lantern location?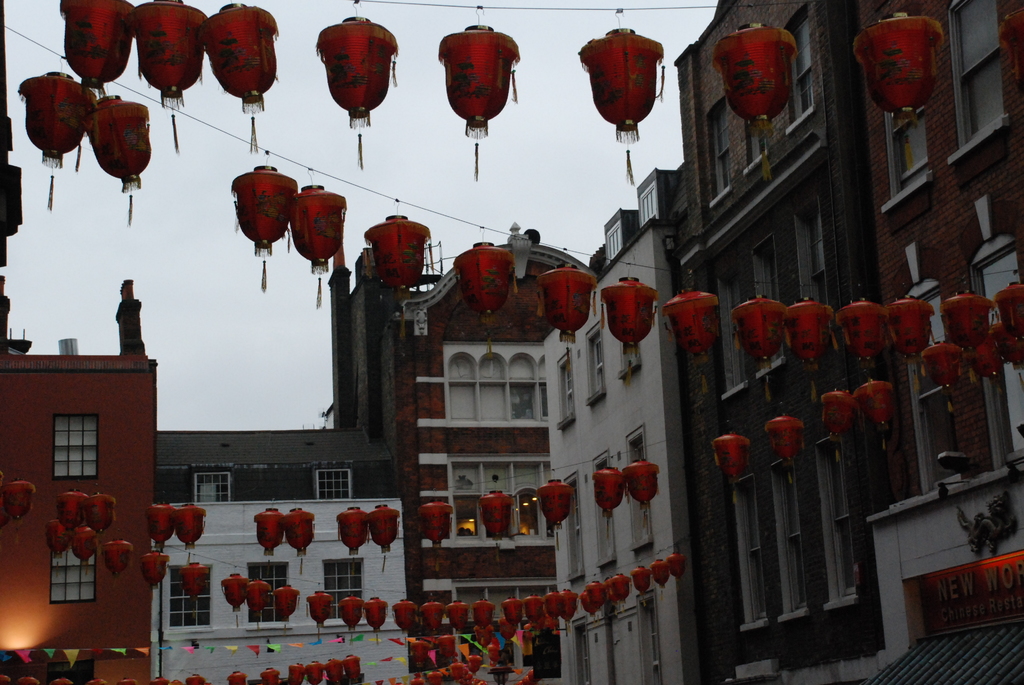
bbox=(420, 593, 445, 635)
